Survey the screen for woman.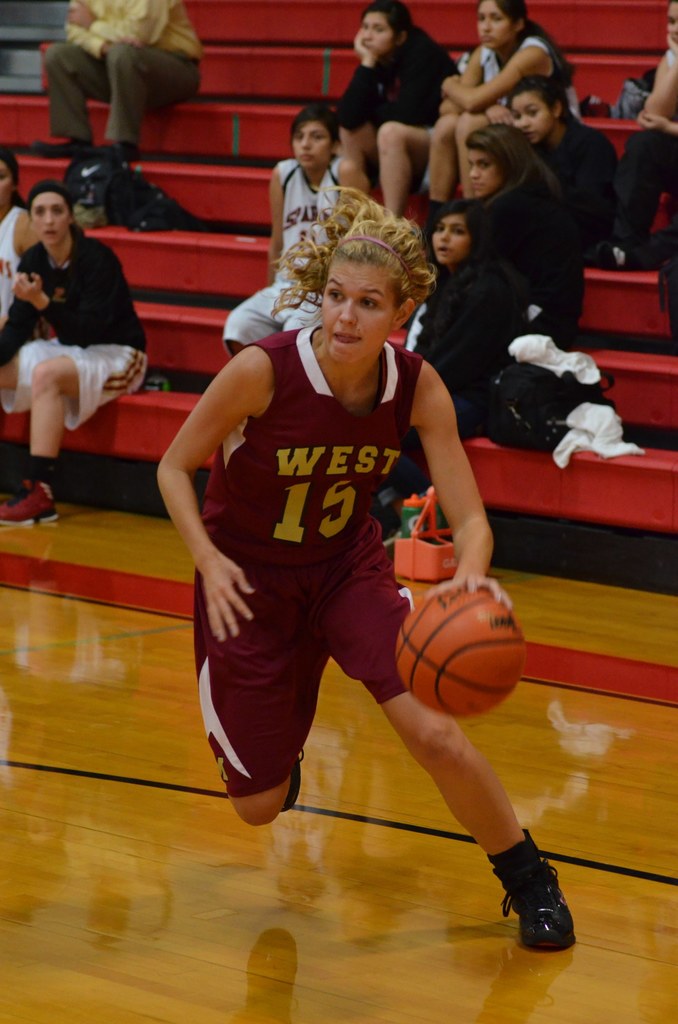
Survey found: [464, 125, 603, 349].
